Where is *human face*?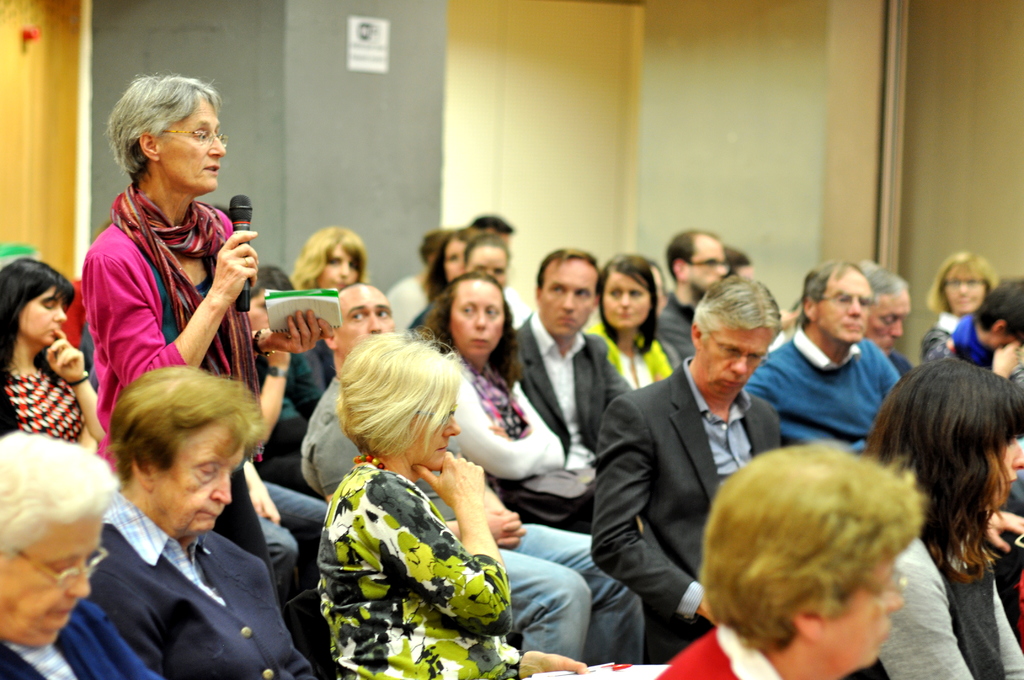
locate(602, 270, 653, 329).
